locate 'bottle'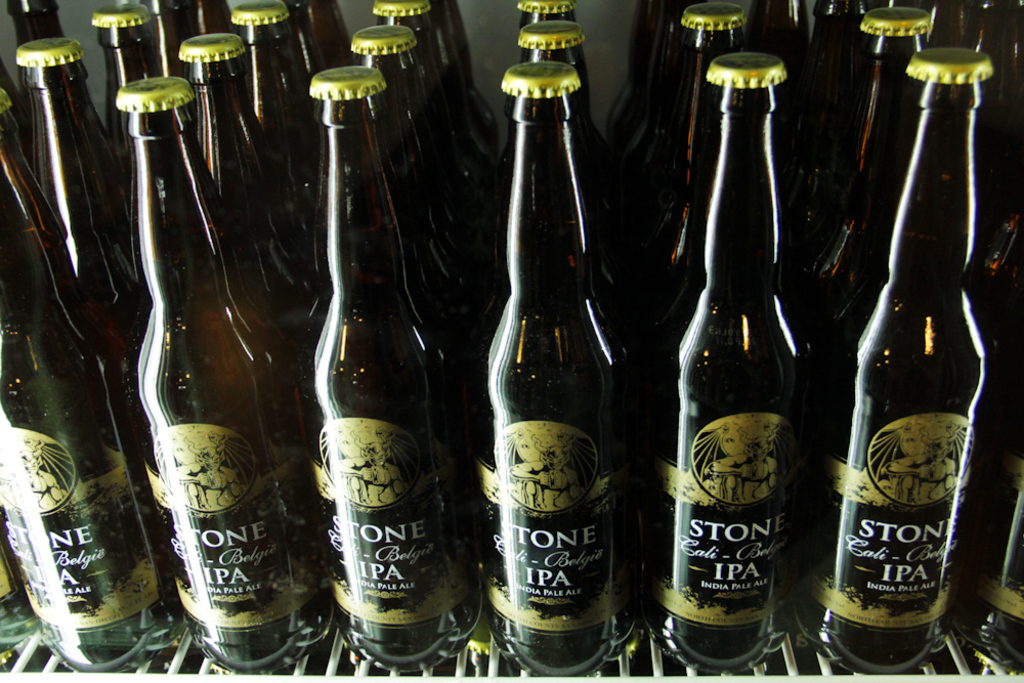
region(14, 38, 171, 555)
